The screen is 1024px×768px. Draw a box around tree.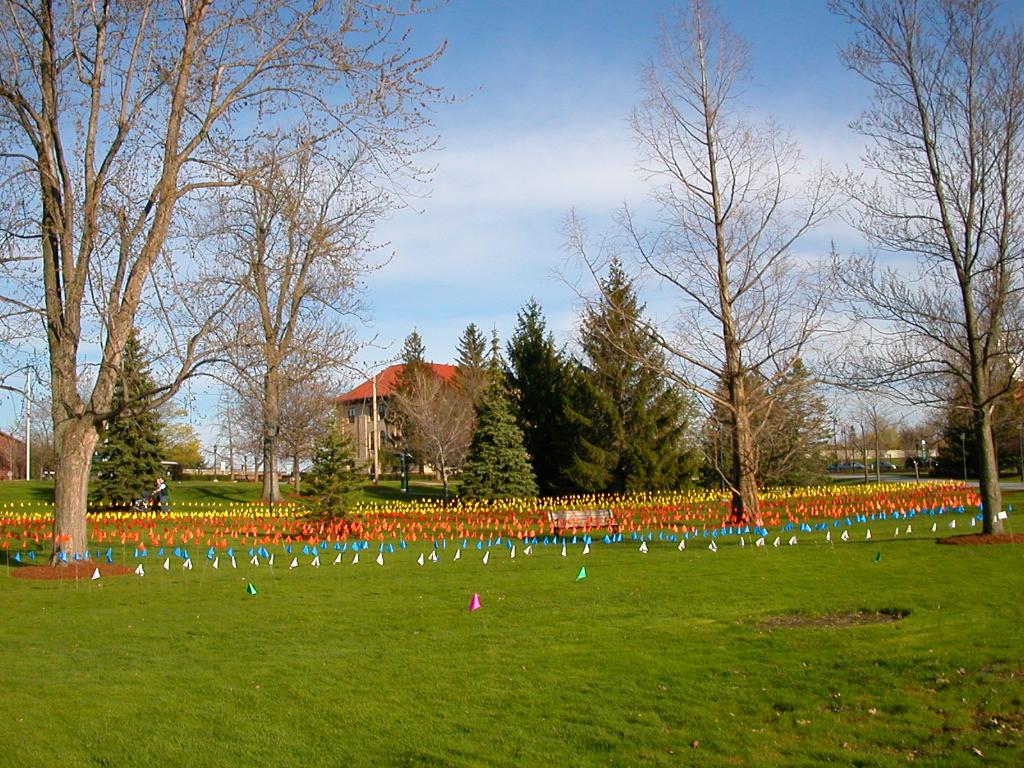
left=556, top=3, right=844, bottom=538.
